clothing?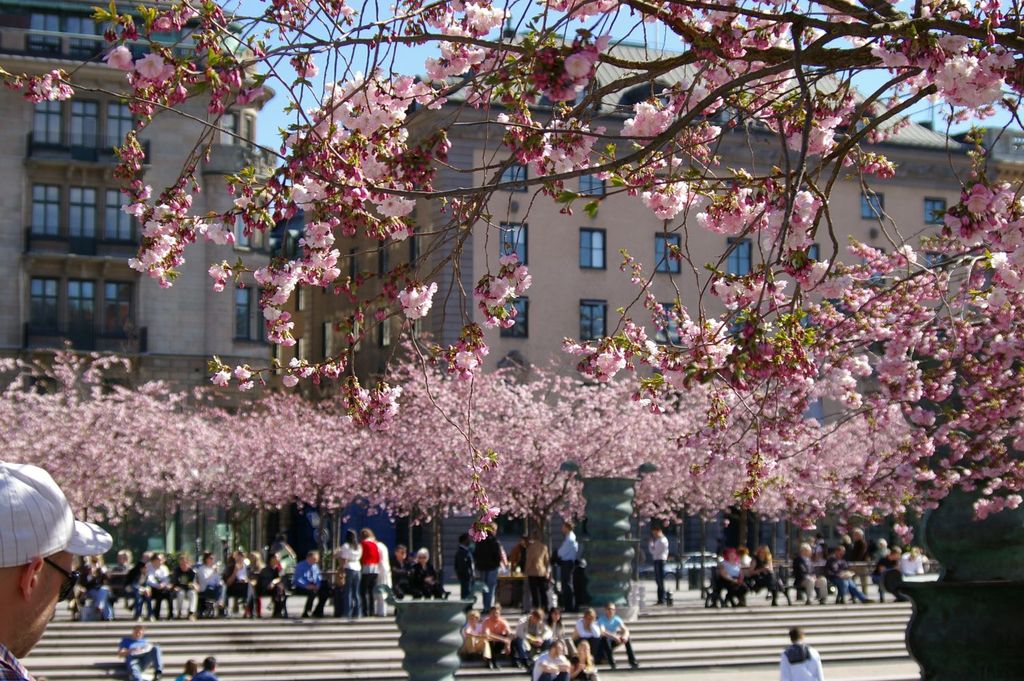
(786, 643, 824, 680)
